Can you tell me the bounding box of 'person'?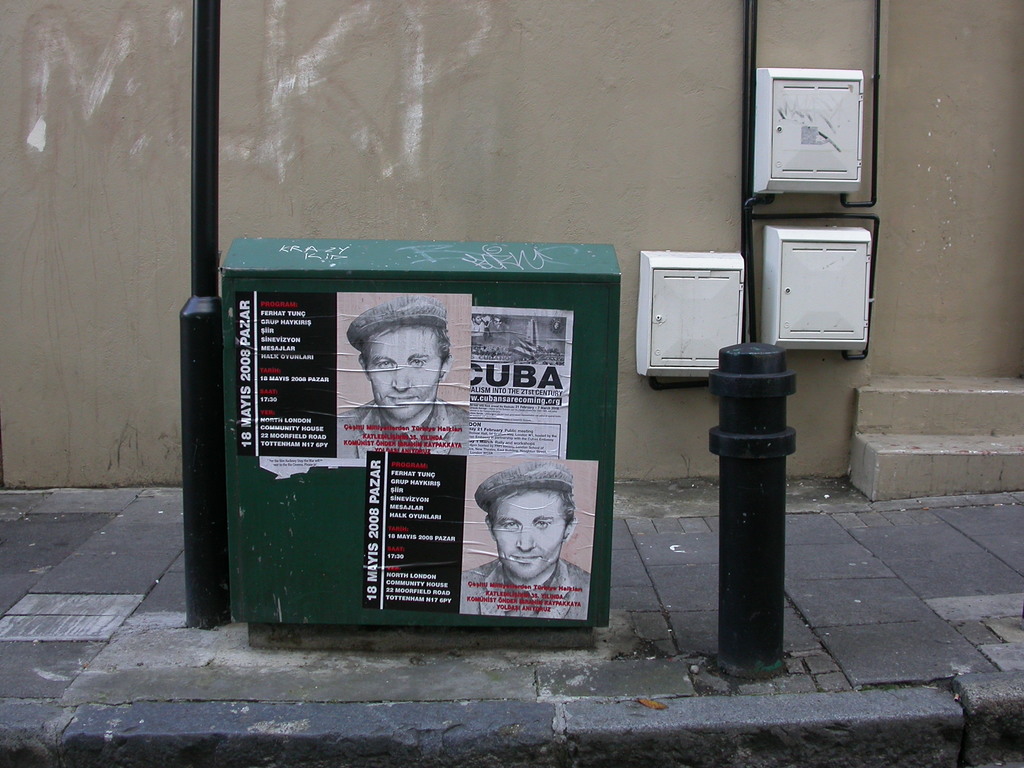
<region>453, 462, 596, 620</region>.
